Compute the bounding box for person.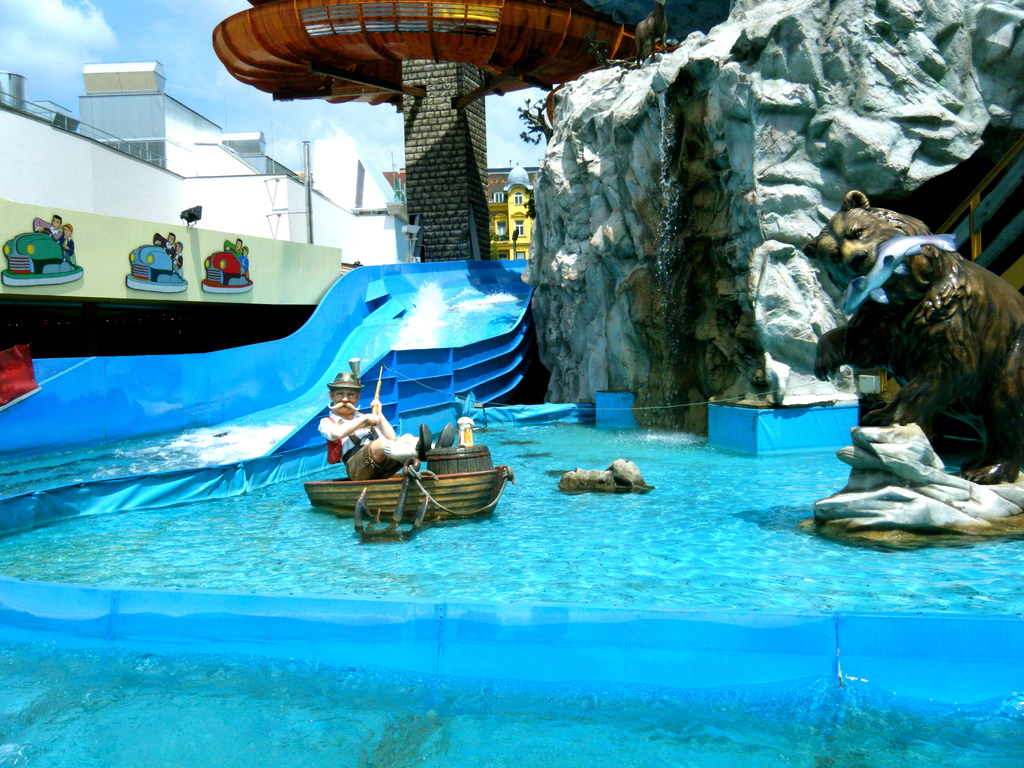
locate(34, 212, 61, 241).
